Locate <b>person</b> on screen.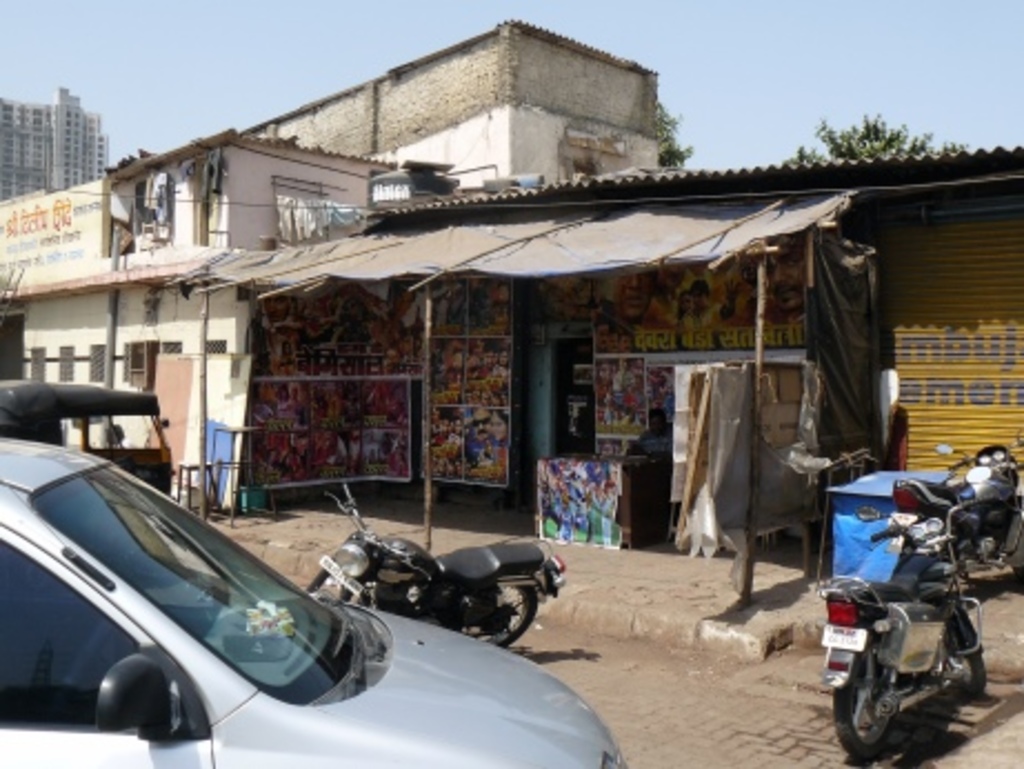
On screen at <region>673, 291, 695, 324</region>.
